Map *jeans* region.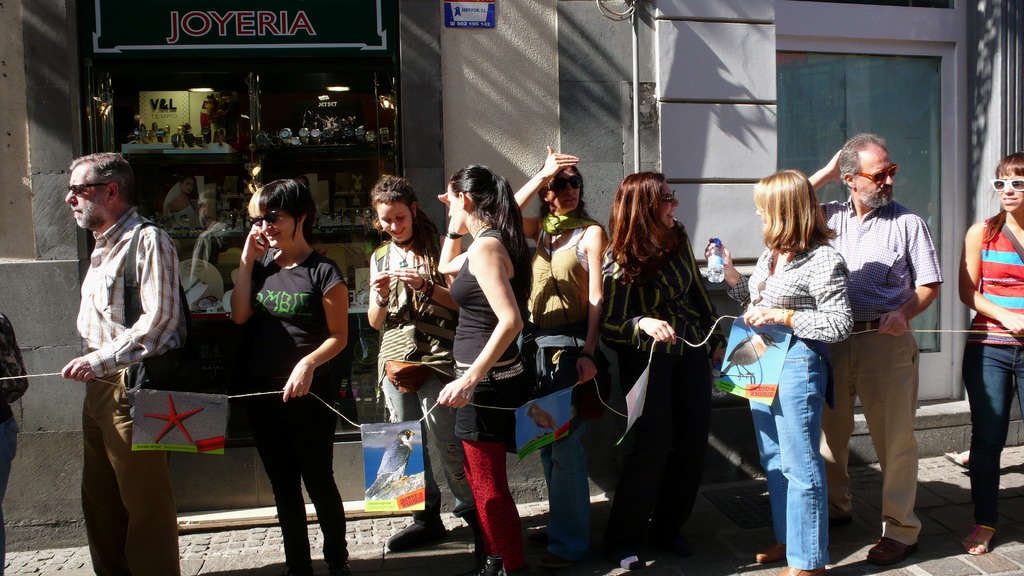
Mapped to bbox=(959, 338, 1023, 541).
